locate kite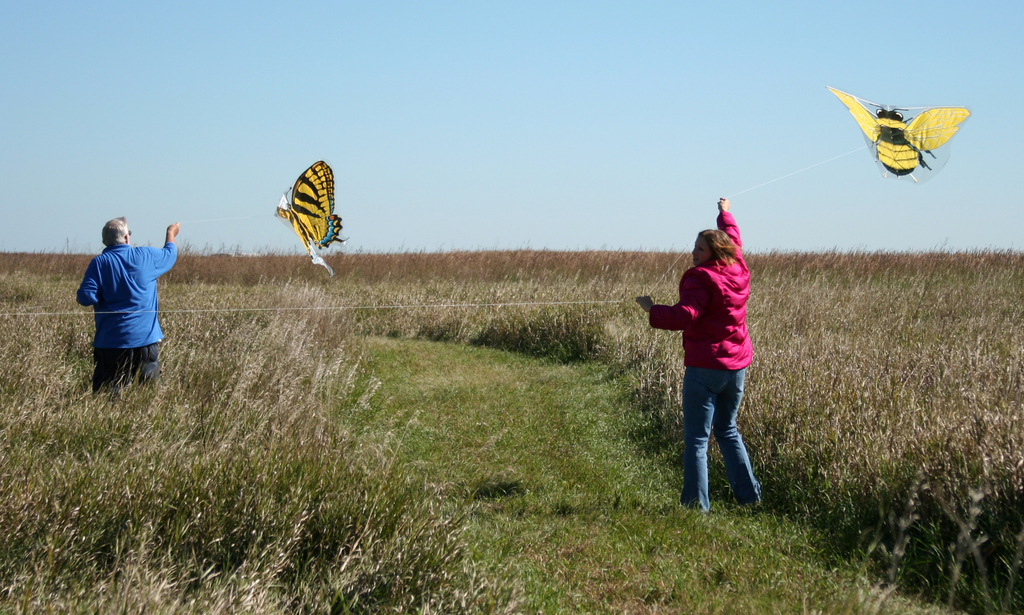
BBox(835, 81, 982, 186)
